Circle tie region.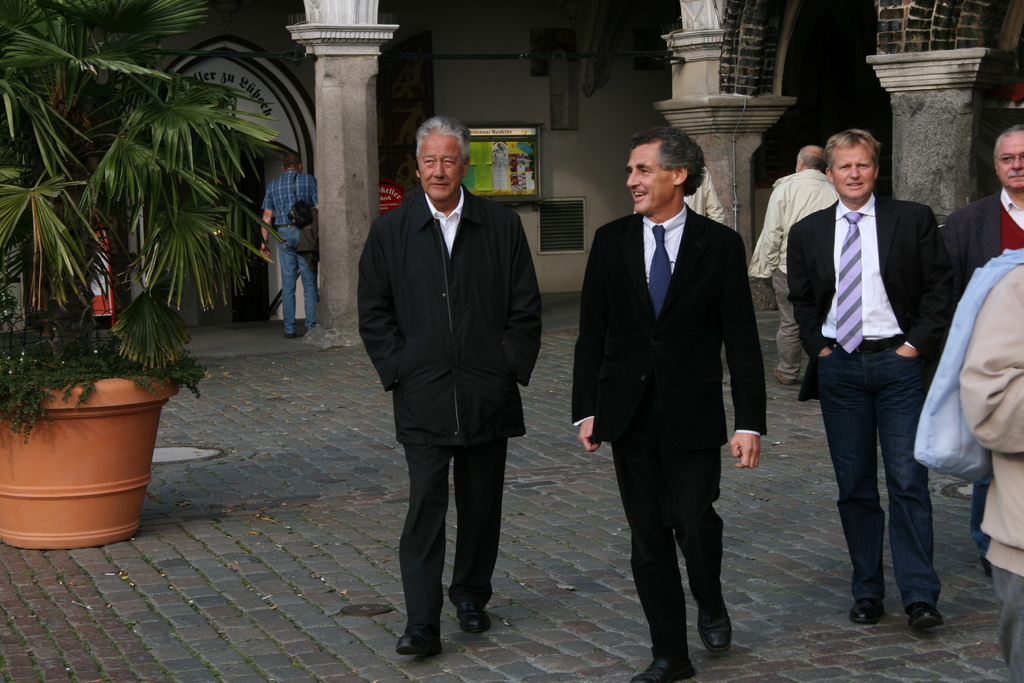
Region: (646,226,673,319).
